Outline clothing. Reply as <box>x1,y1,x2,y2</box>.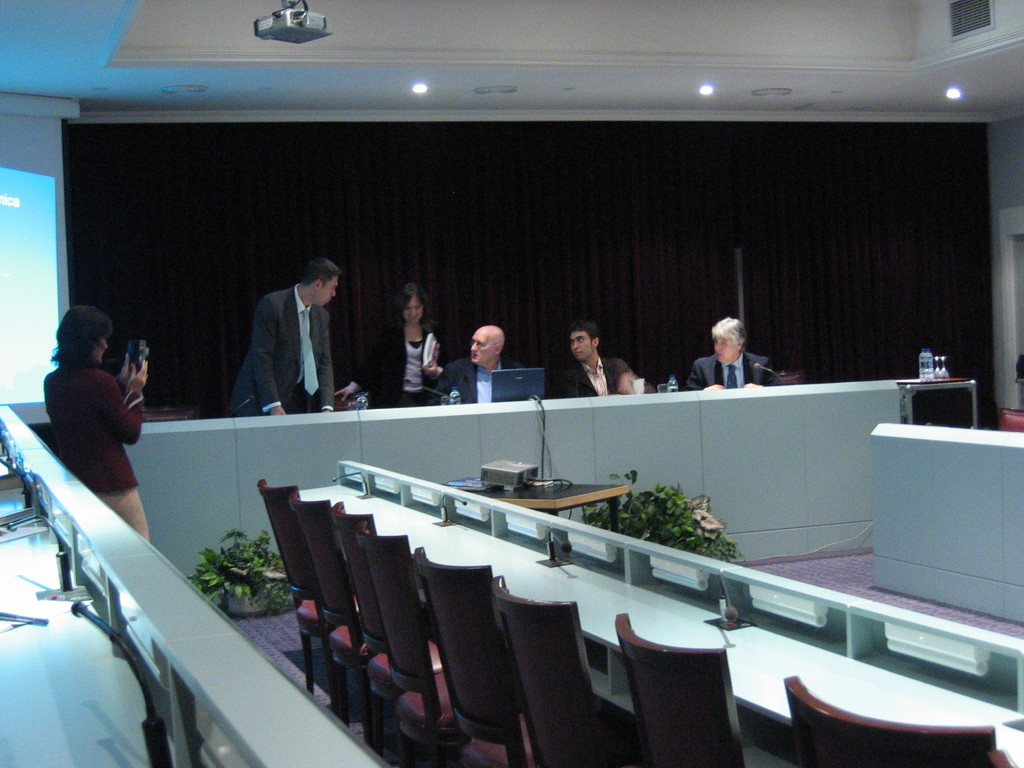
<box>545,342,636,422</box>.
